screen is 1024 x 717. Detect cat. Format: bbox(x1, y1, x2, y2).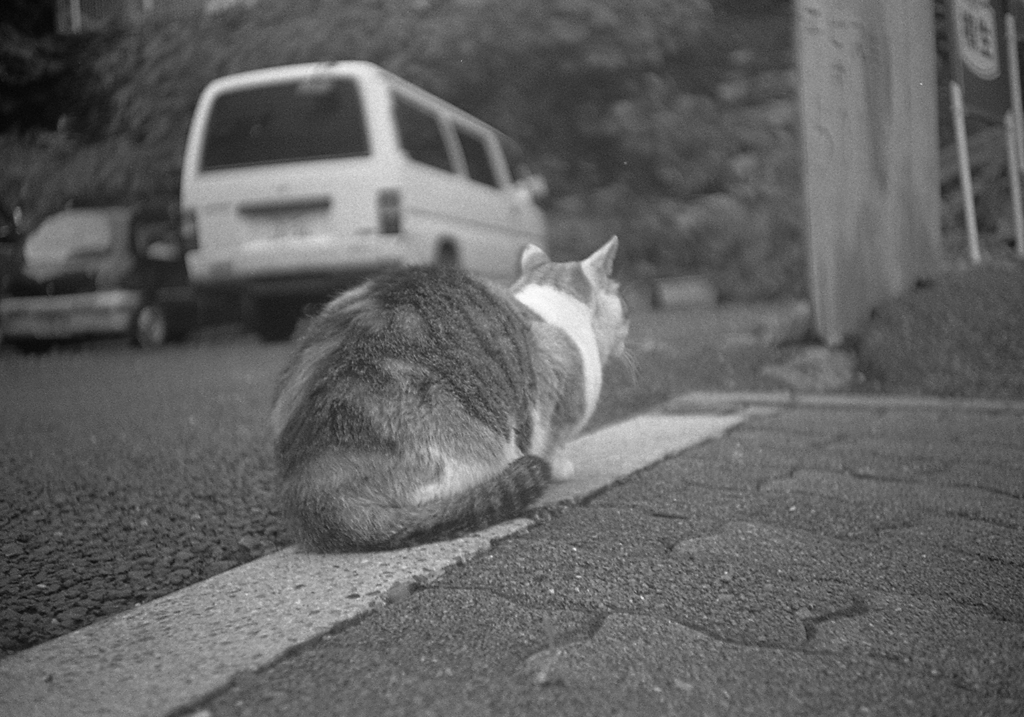
bbox(266, 233, 637, 553).
